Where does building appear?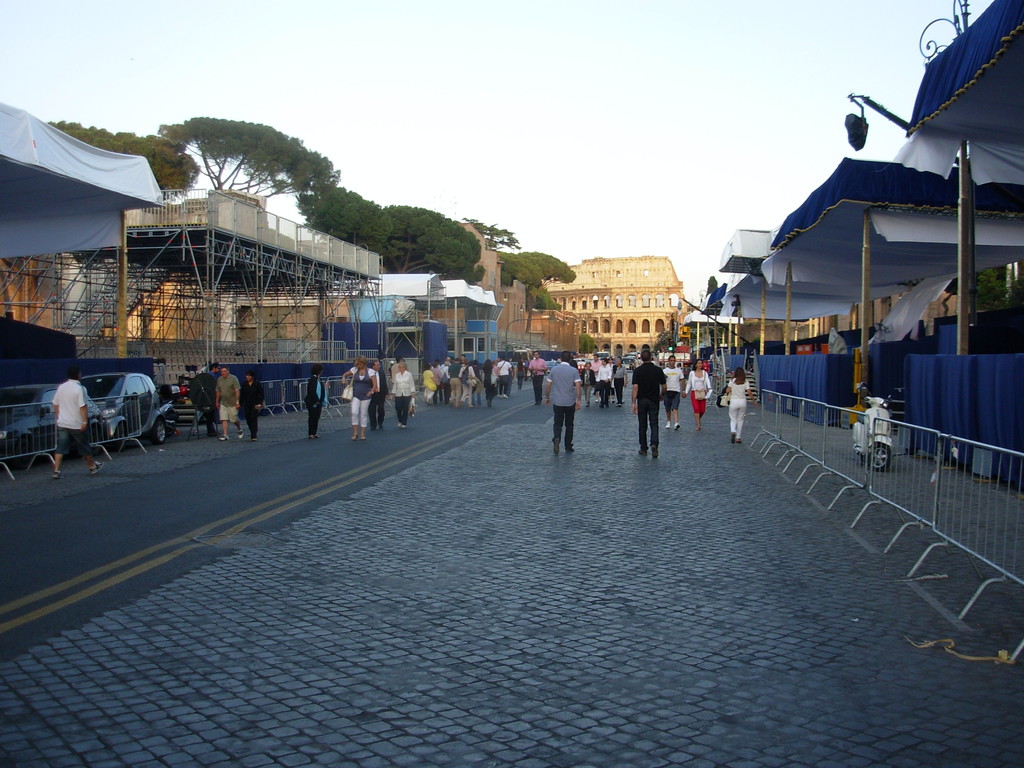
Appears at (x1=529, y1=254, x2=686, y2=355).
